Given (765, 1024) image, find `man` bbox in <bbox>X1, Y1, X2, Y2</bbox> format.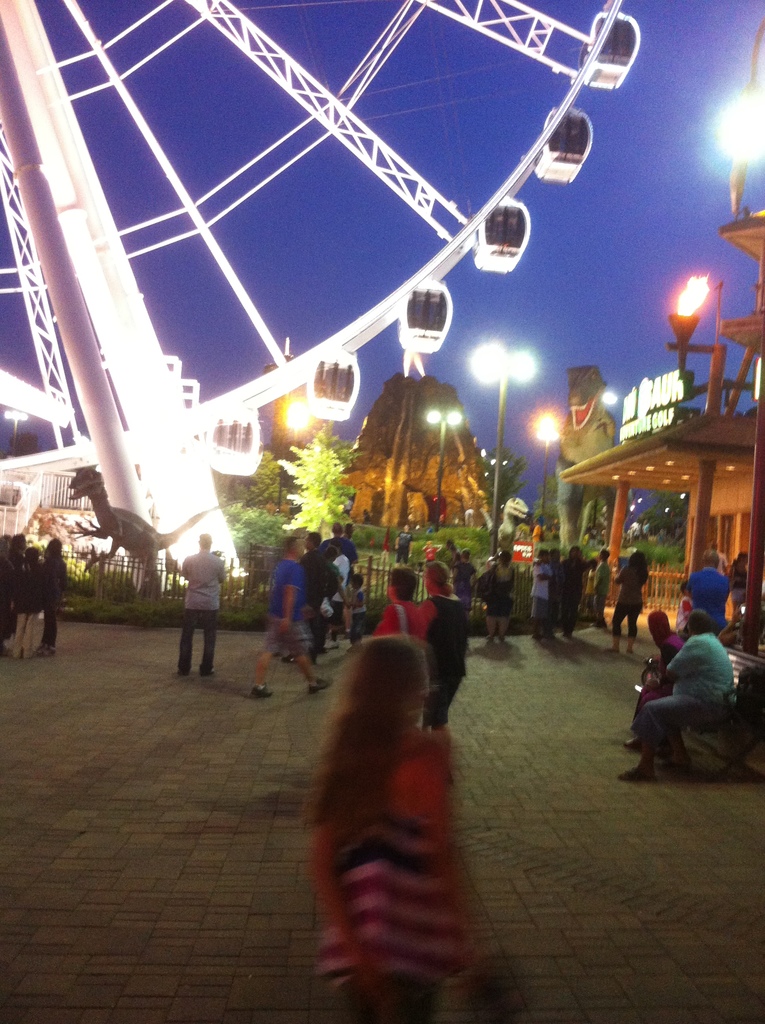
<bbox>532, 547, 553, 643</bbox>.
